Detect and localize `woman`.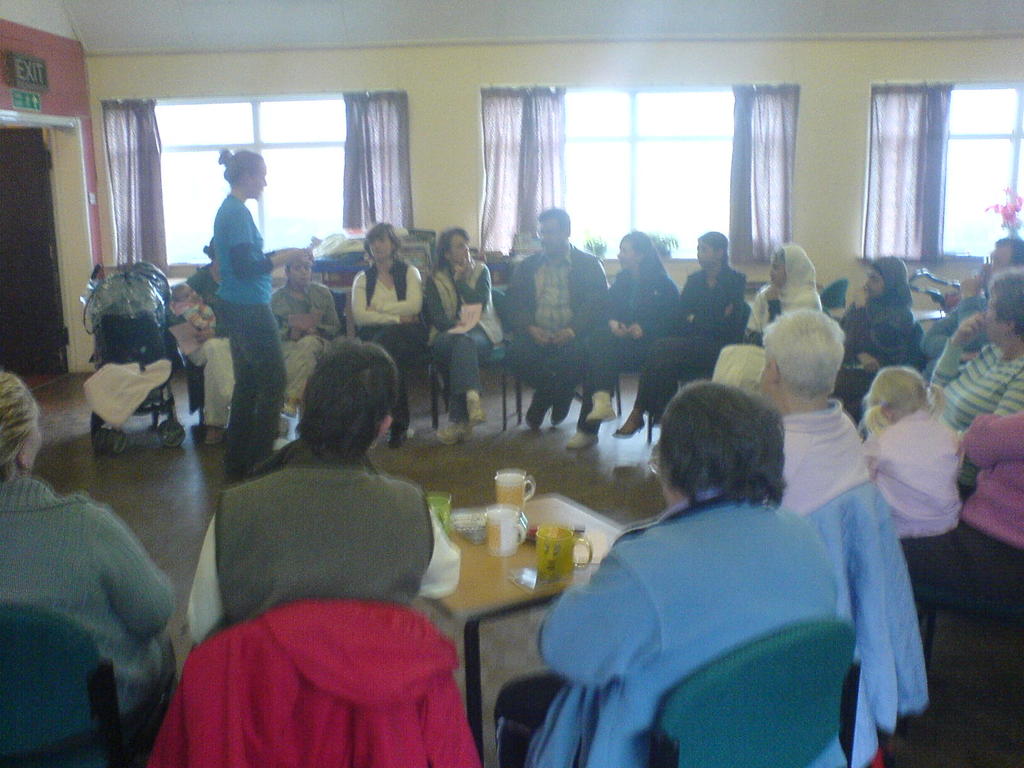
Localized at x1=822, y1=252, x2=915, y2=399.
